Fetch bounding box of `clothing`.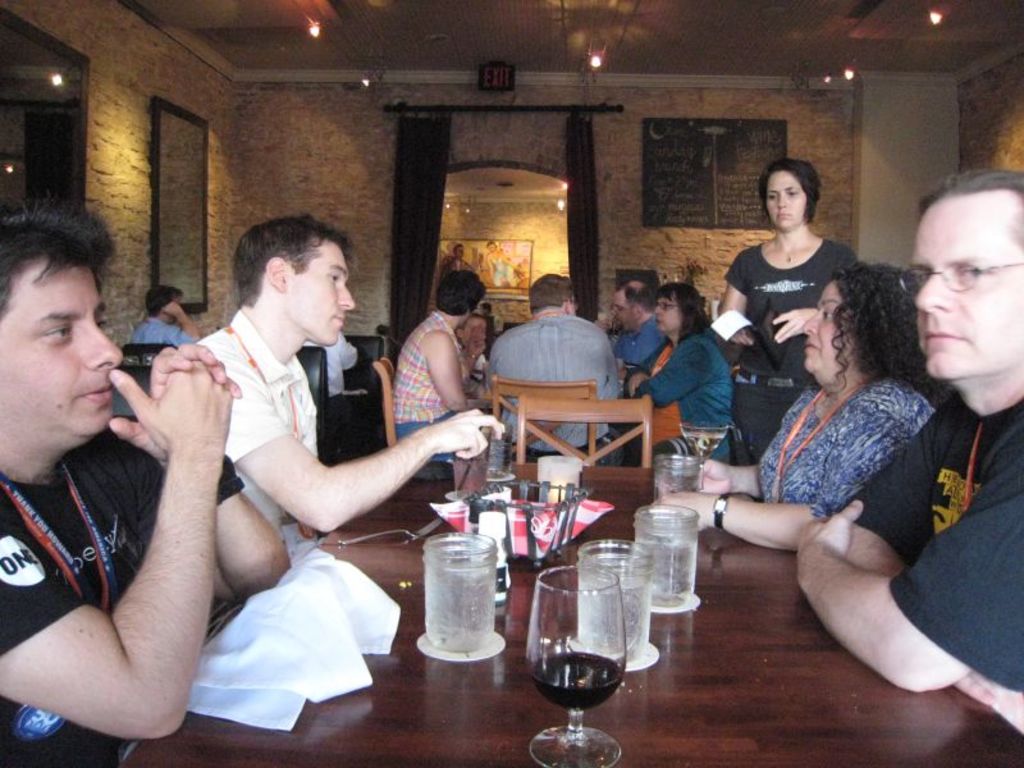
Bbox: l=388, t=302, r=468, b=462.
